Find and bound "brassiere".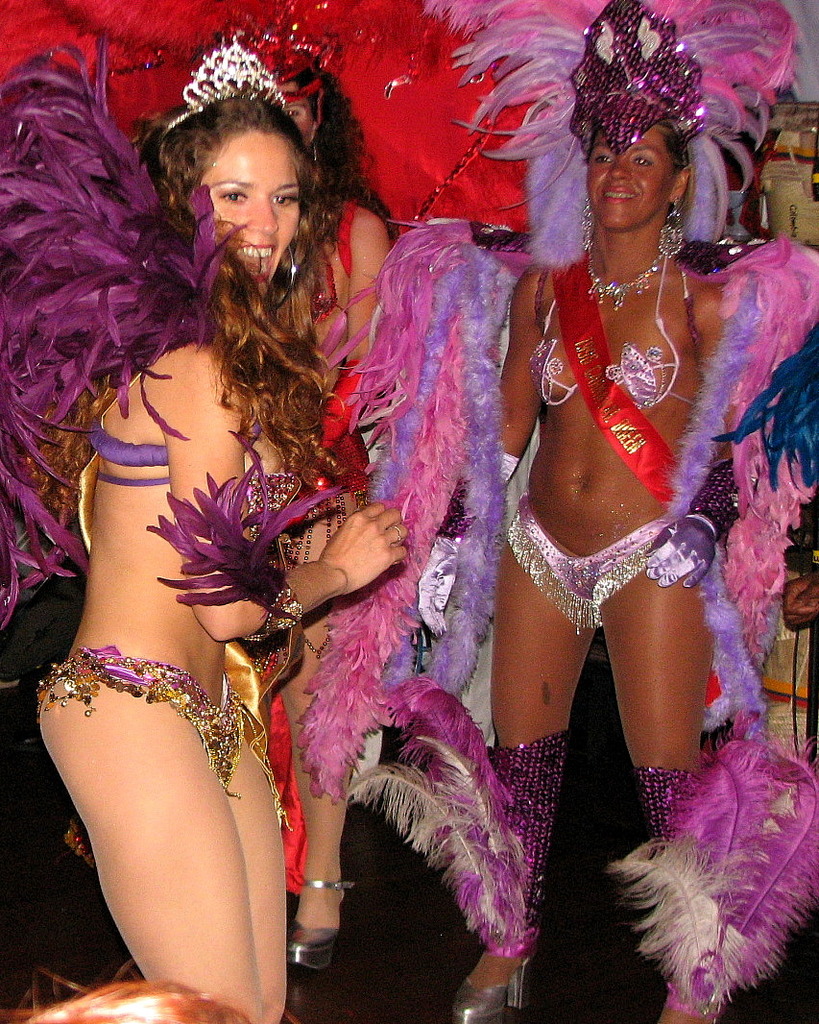
Bound: <region>521, 257, 711, 425</region>.
